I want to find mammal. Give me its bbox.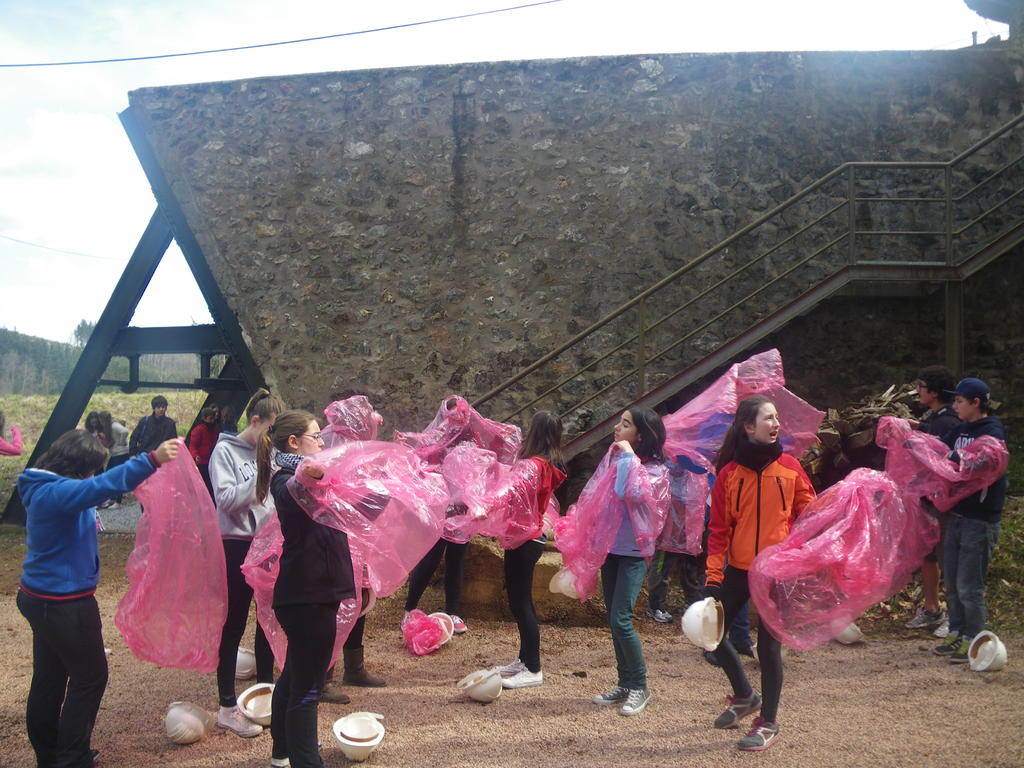
select_region(218, 402, 239, 438).
